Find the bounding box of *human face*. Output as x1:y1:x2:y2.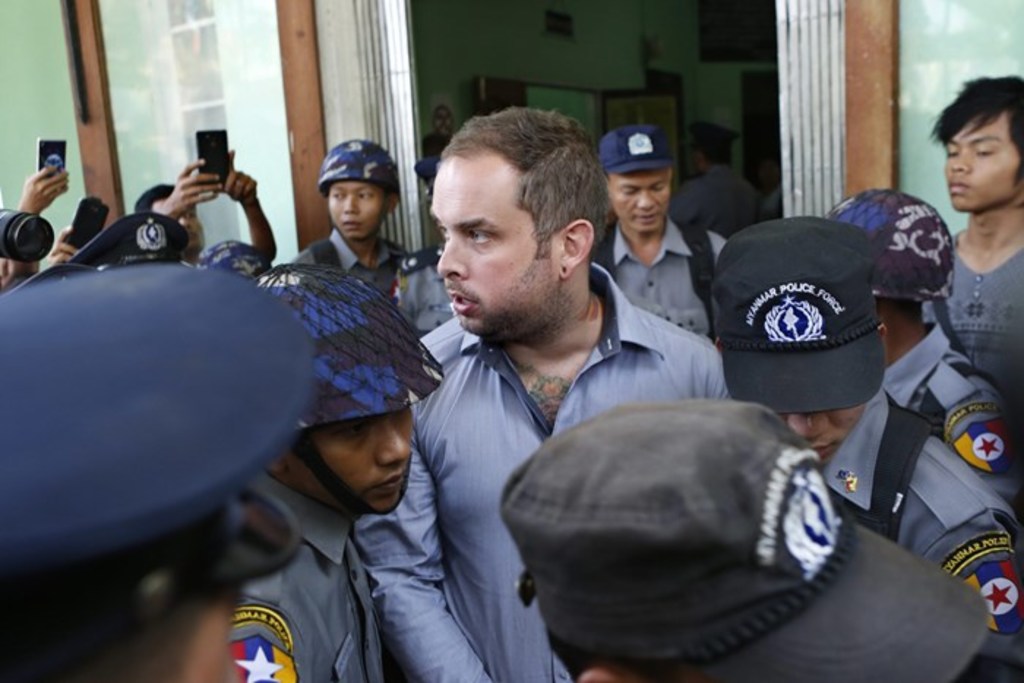
607:168:666:233.
